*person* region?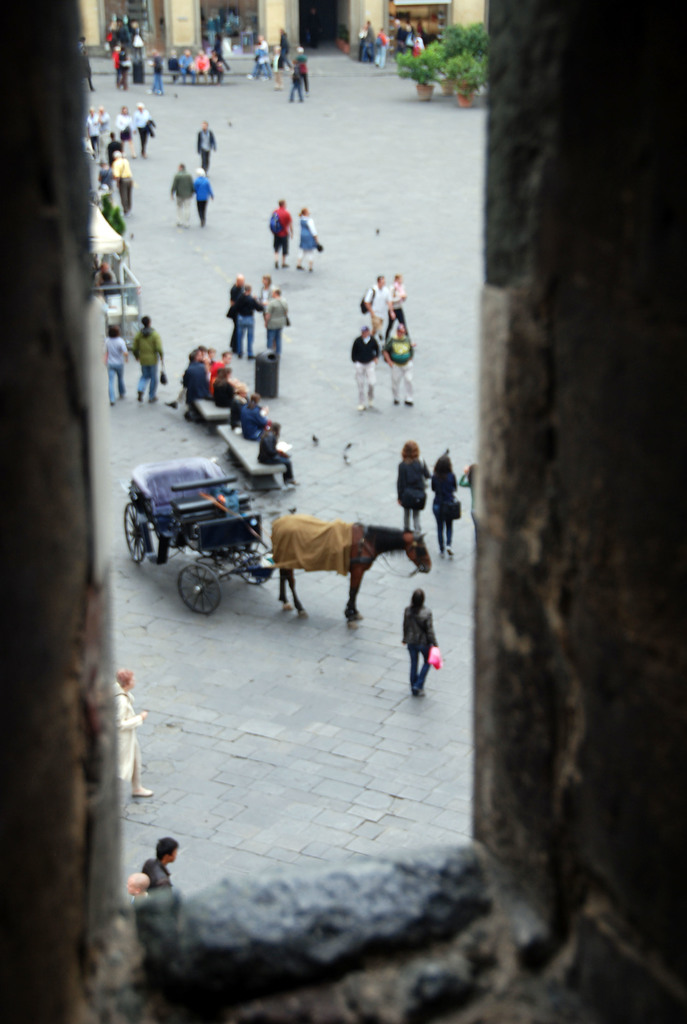
(x1=132, y1=313, x2=165, y2=404)
